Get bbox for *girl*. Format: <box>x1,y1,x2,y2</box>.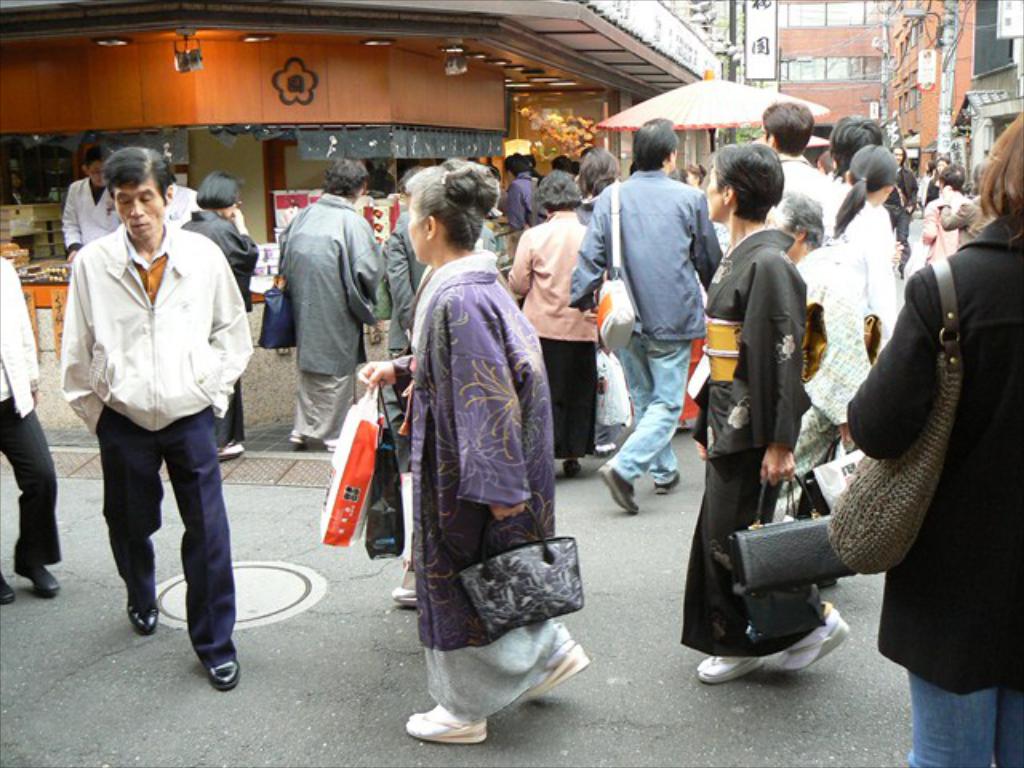
<box>678,136,858,699</box>.
